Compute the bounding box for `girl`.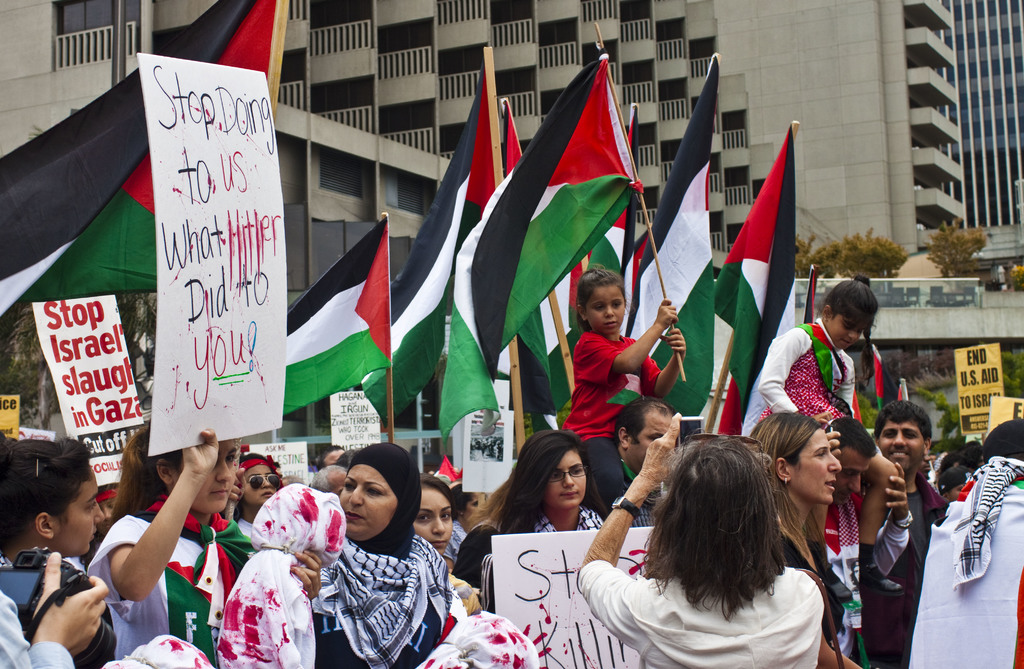
bbox(0, 433, 104, 567).
